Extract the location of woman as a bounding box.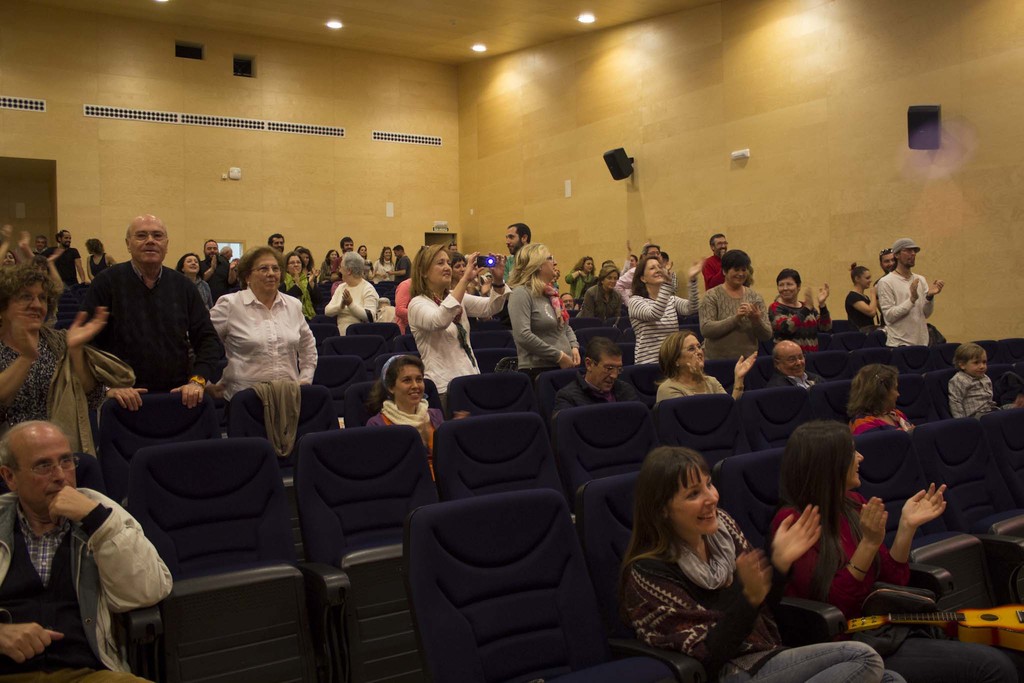
rect(372, 357, 471, 477).
